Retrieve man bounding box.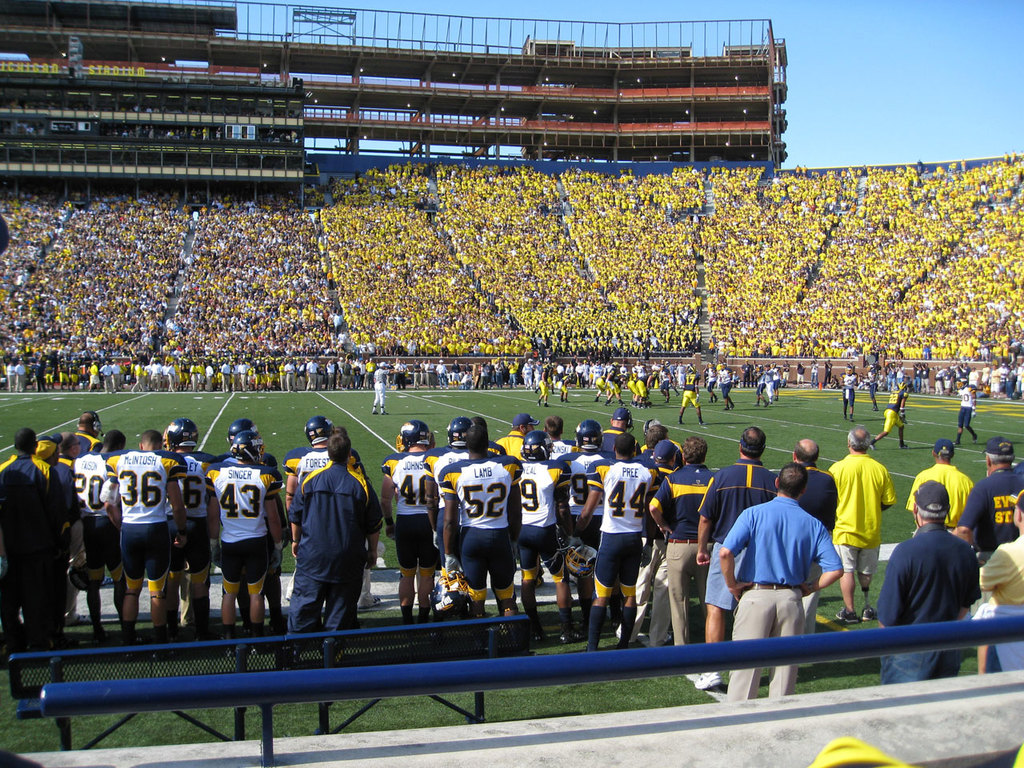
Bounding box: box(210, 433, 278, 657).
